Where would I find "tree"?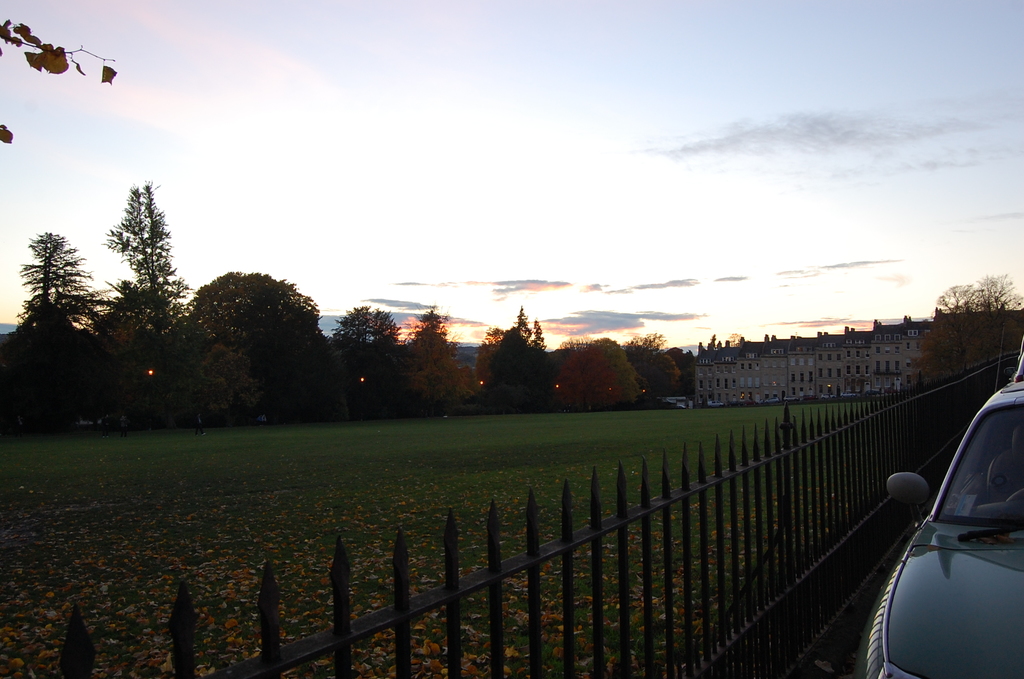
At [177,267,319,351].
